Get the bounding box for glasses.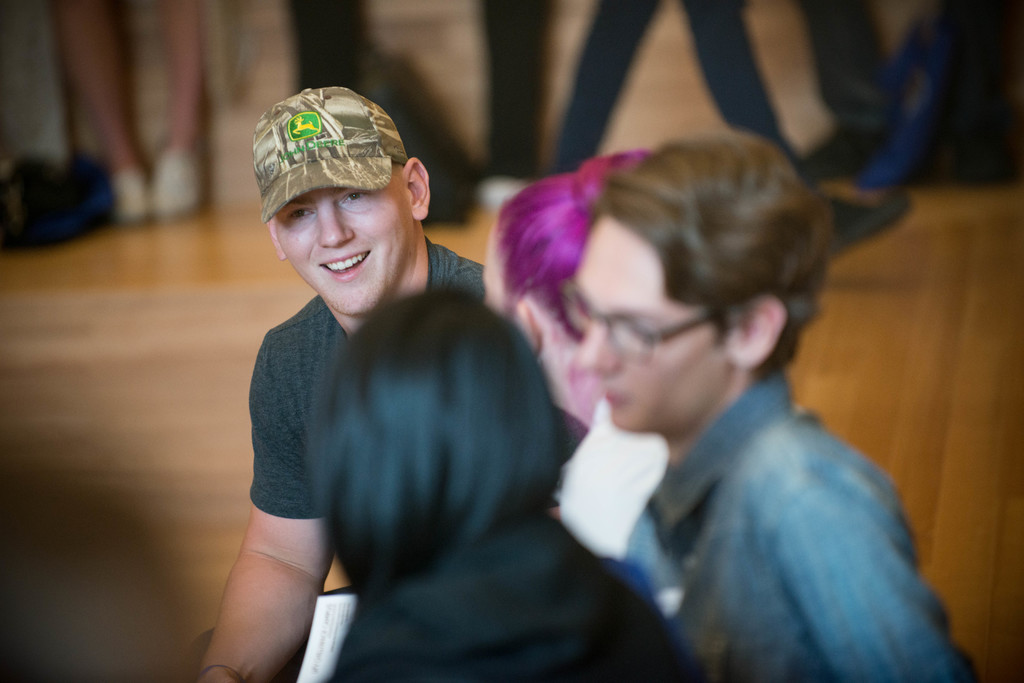
box(559, 275, 721, 366).
